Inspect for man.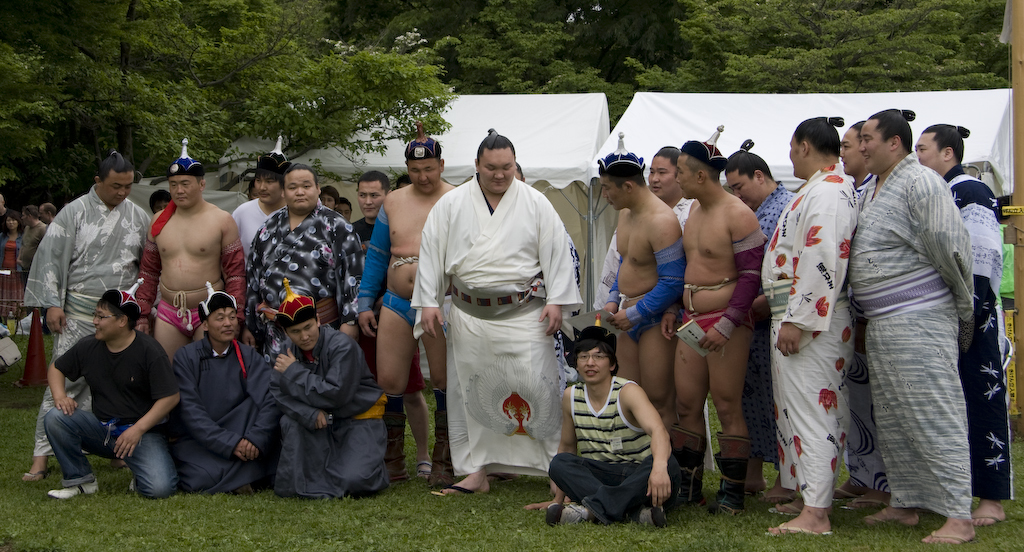
Inspection: [left=264, top=277, right=391, bottom=505].
